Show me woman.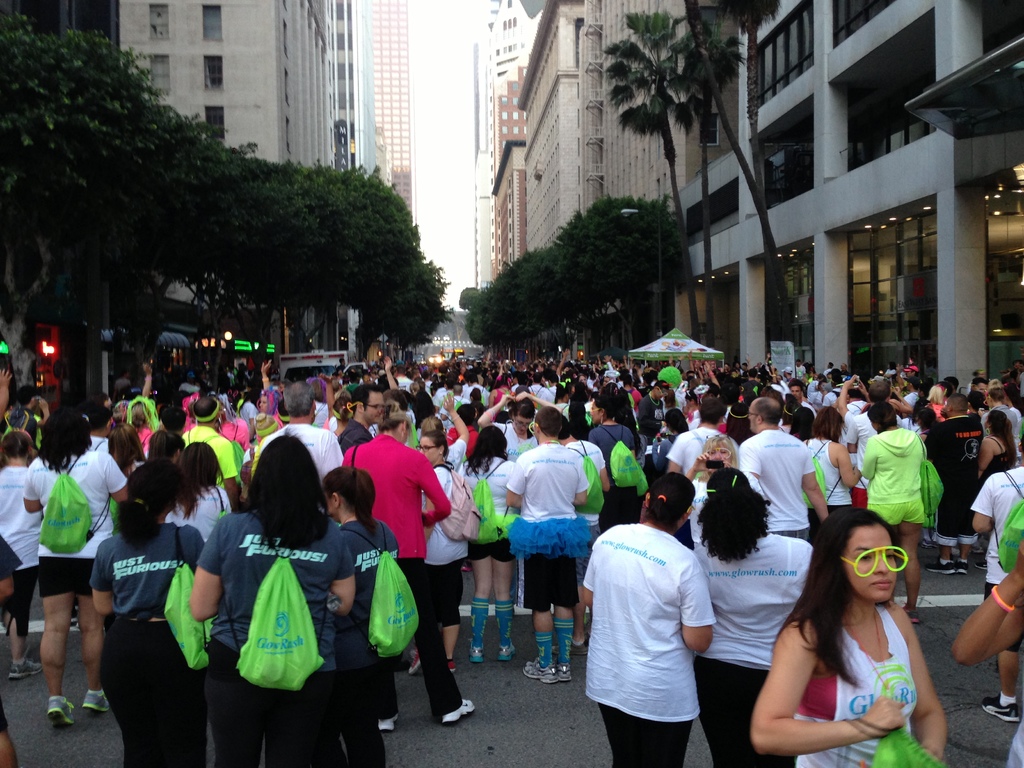
woman is here: (x1=970, y1=408, x2=1023, y2=484).
